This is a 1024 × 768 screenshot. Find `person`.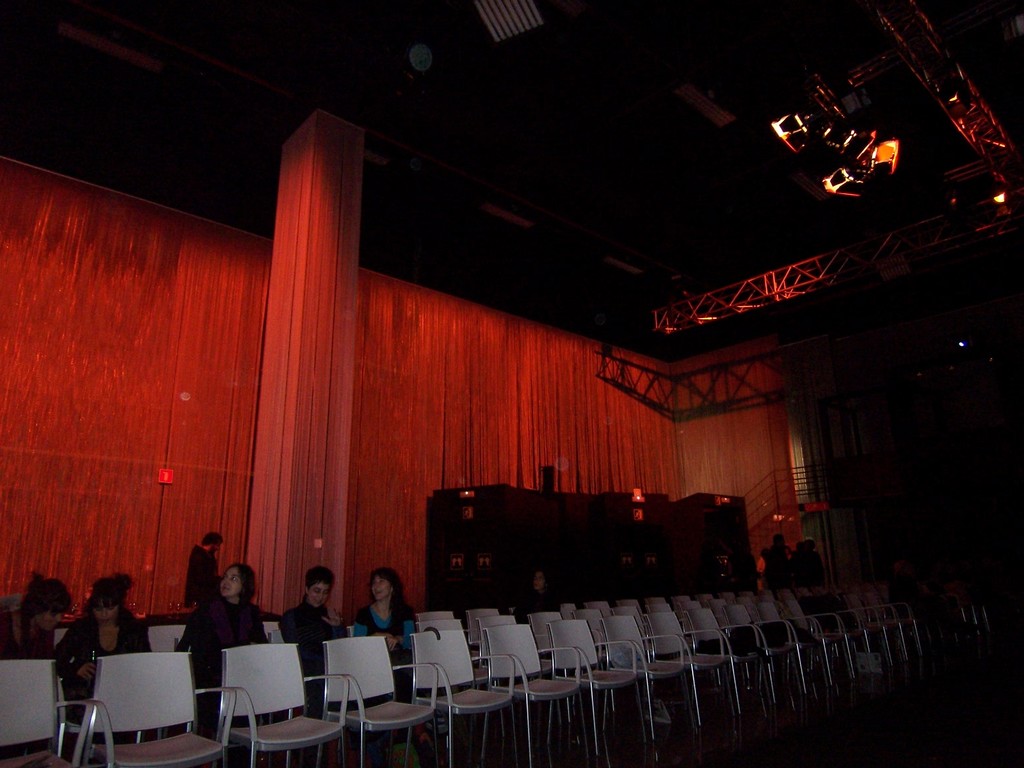
Bounding box: (358, 563, 415, 666).
